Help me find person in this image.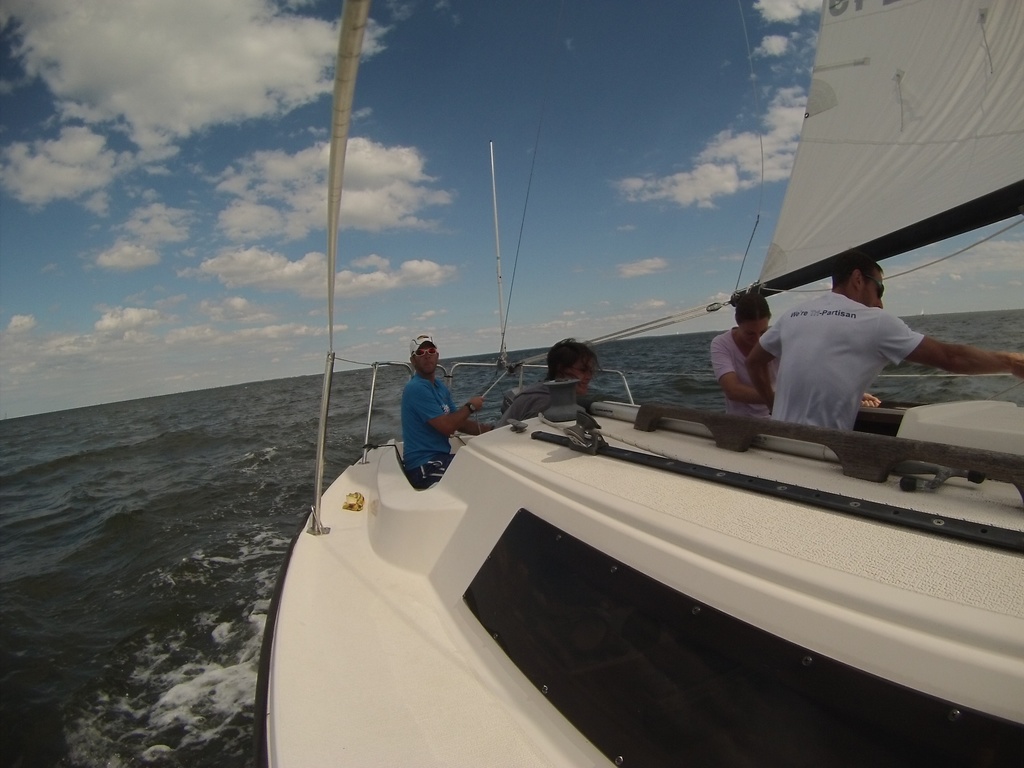
Found it: 739:252:1023:431.
